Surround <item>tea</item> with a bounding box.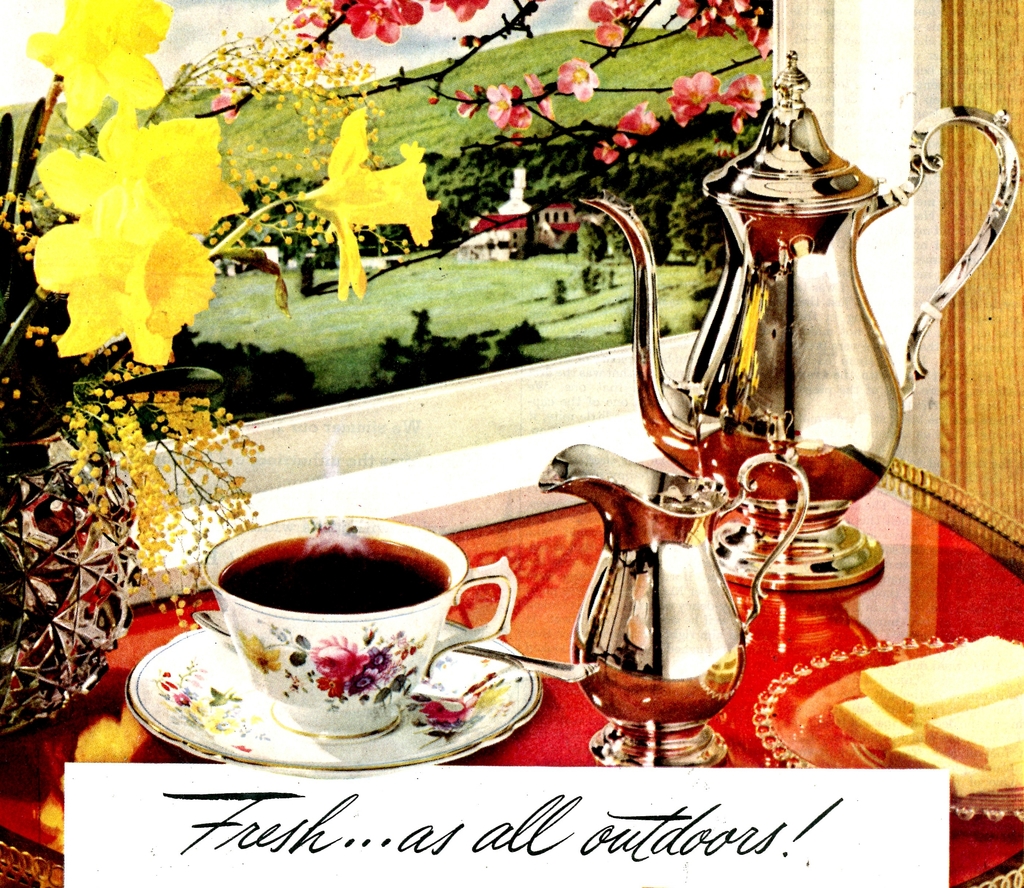
(x1=218, y1=535, x2=444, y2=613).
